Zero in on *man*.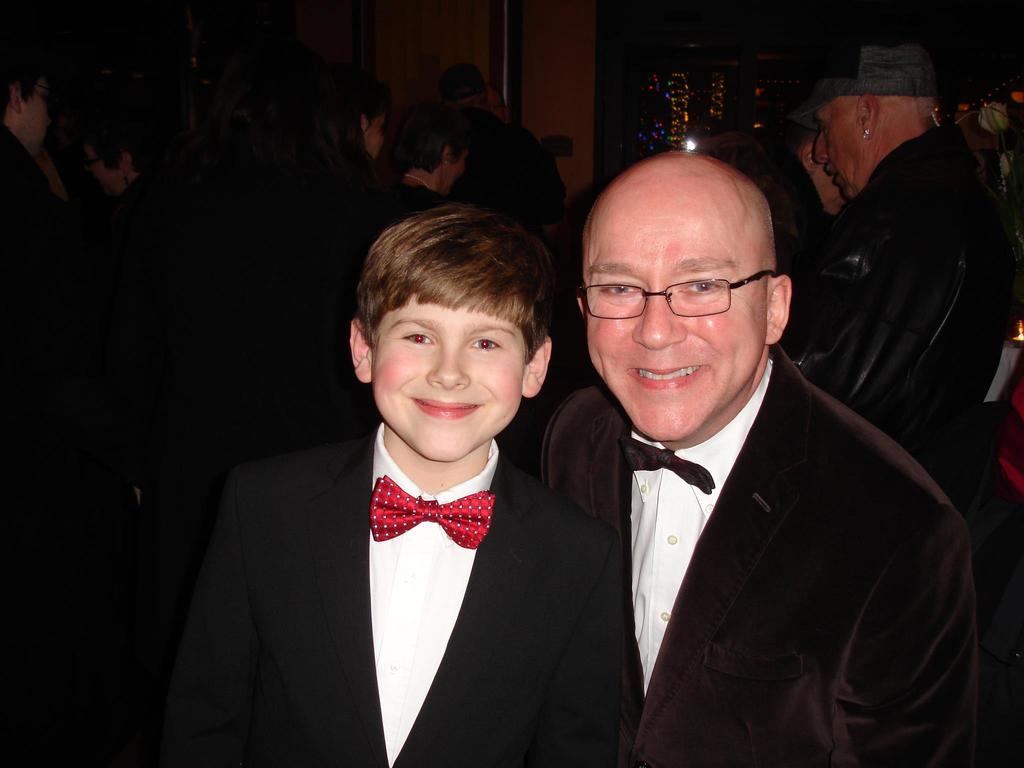
Zeroed in: 152 200 628 767.
